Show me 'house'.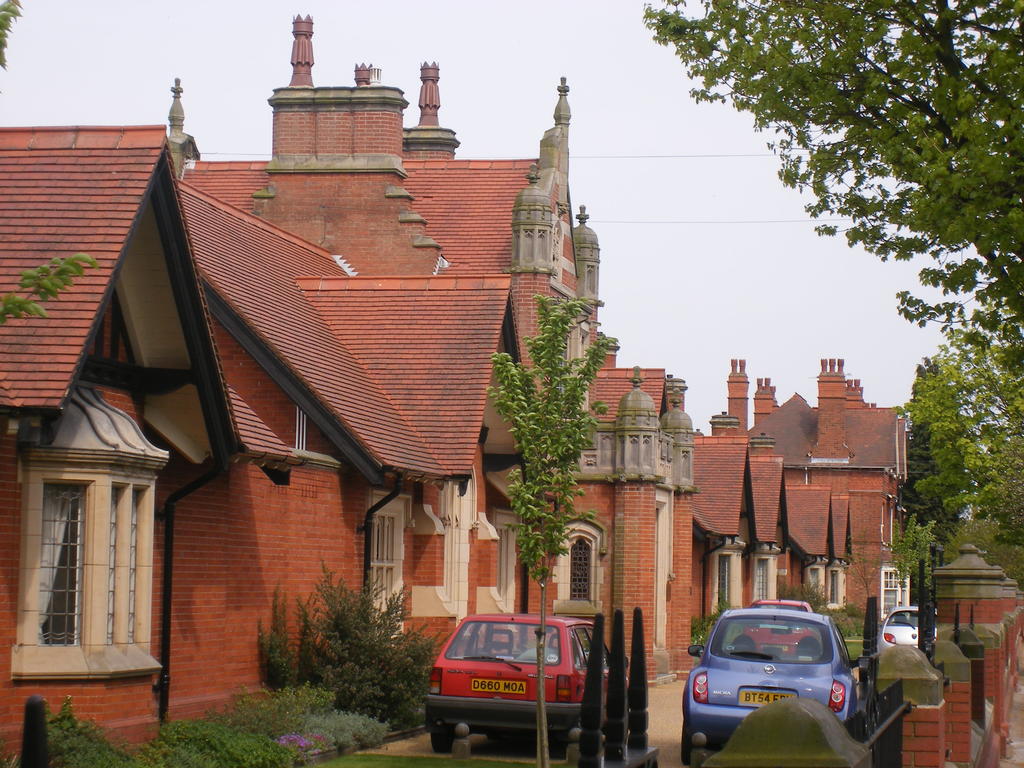
'house' is here: Rect(0, 11, 912, 767).
